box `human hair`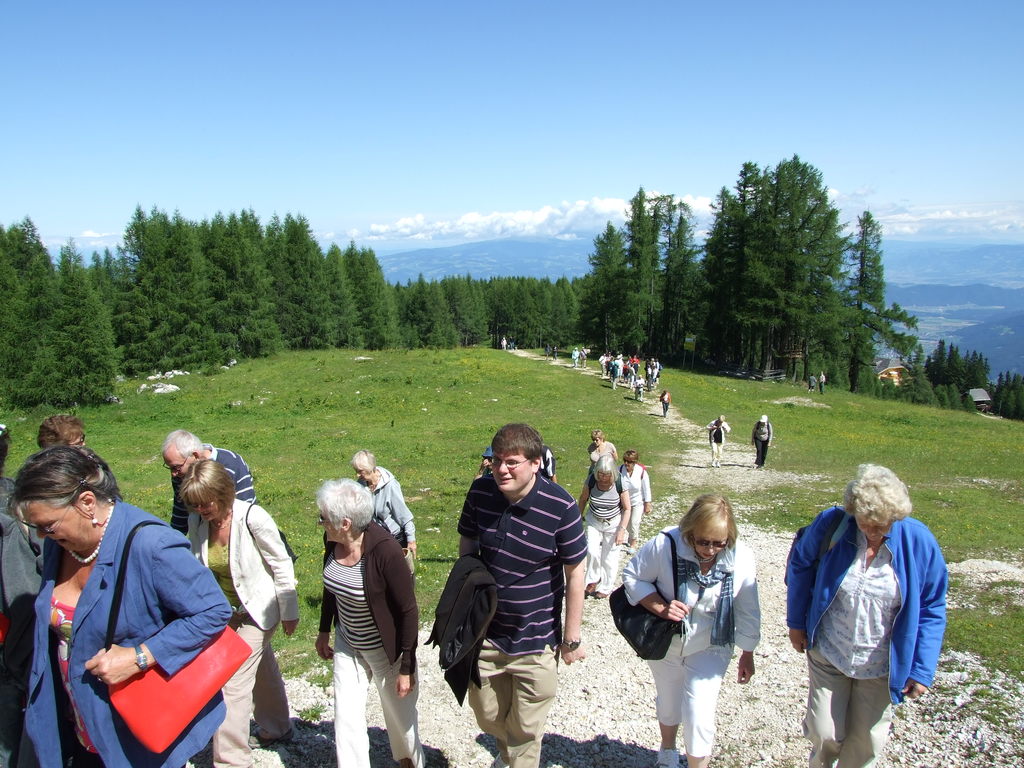
(x1=33, y1=414, x2=82, y2=447)
